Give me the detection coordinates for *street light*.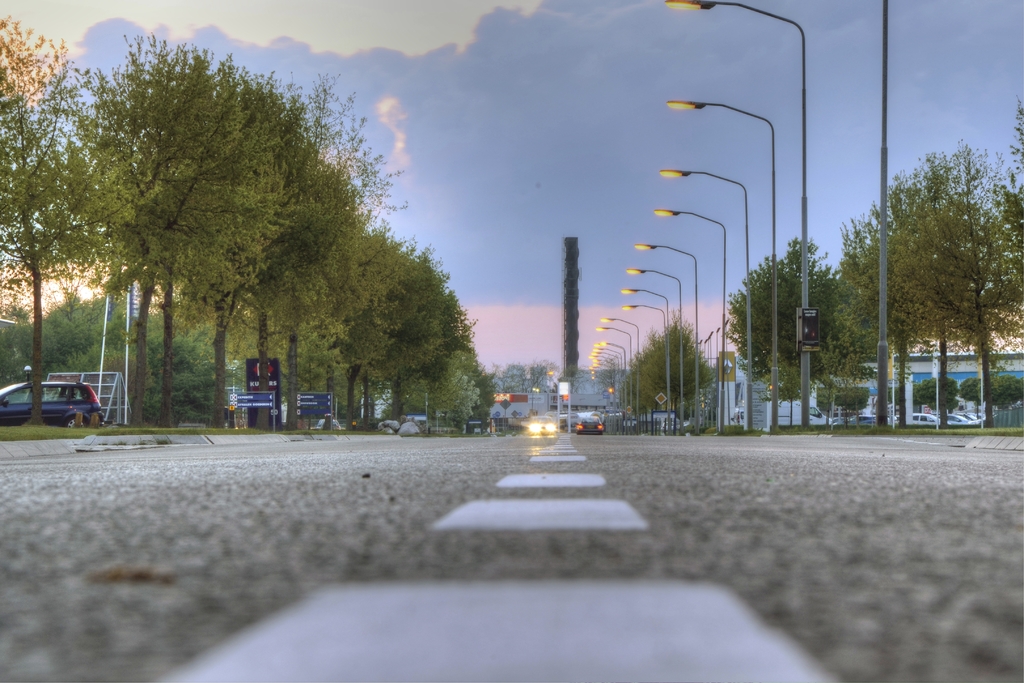
<region>657, 0, 815, 436</region>.
